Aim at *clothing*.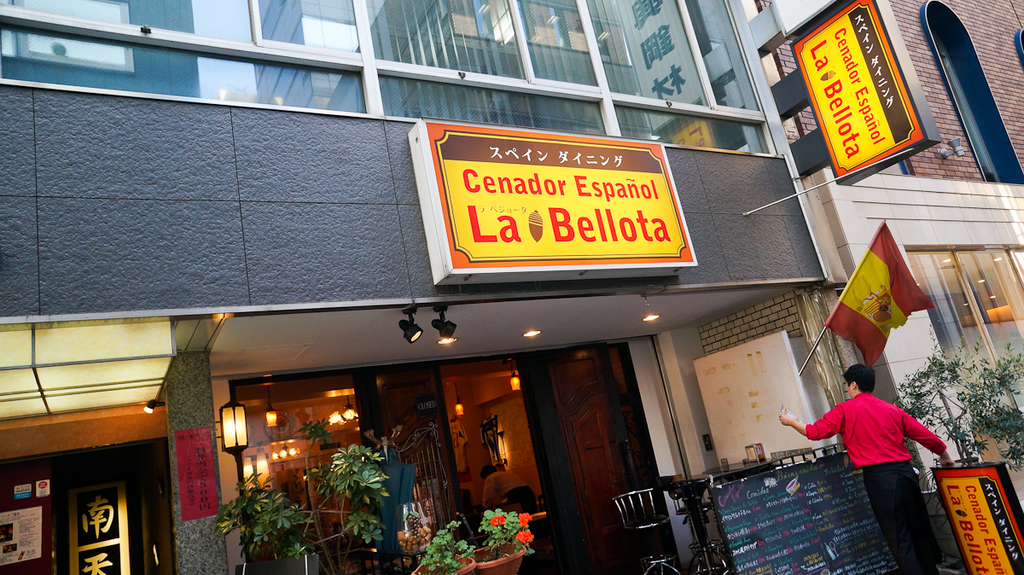
Aimed at 820:364:953:530.
